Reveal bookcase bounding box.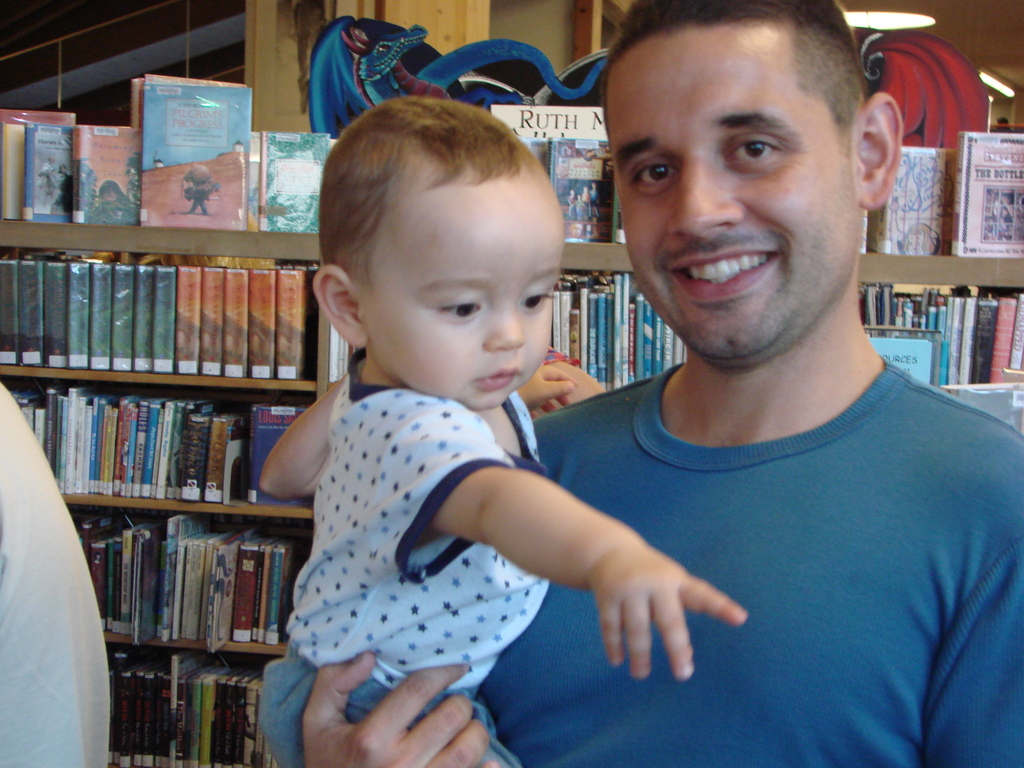
Revealed: [0,70,1023,767].
